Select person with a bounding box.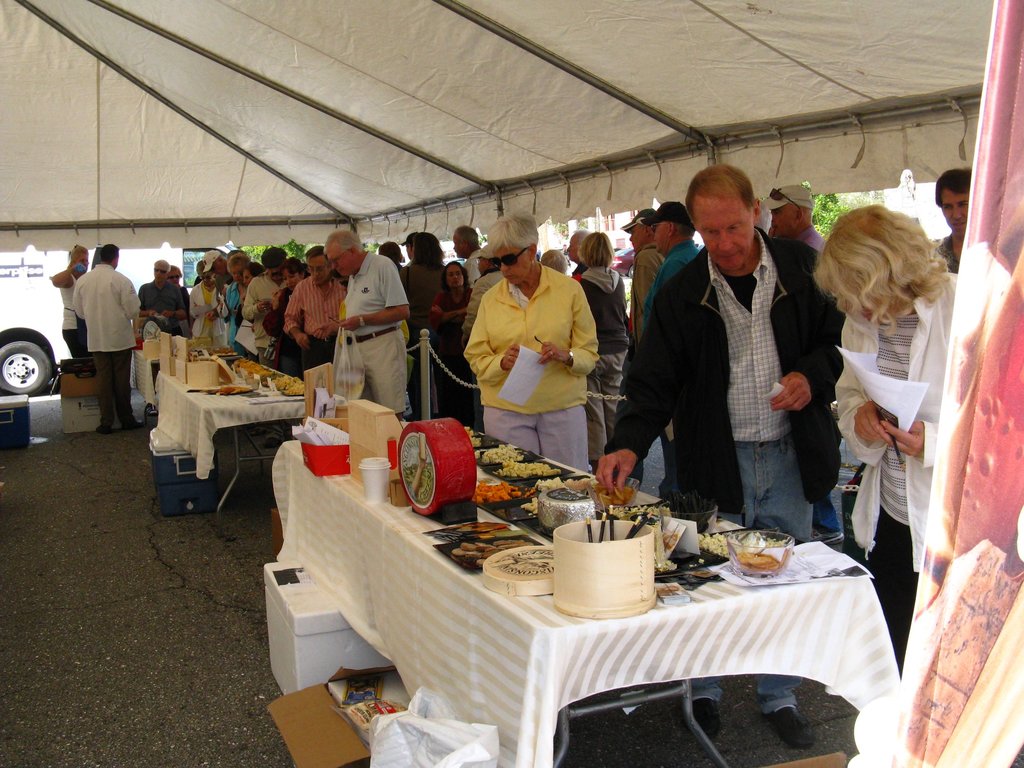
284,243,349,383.
